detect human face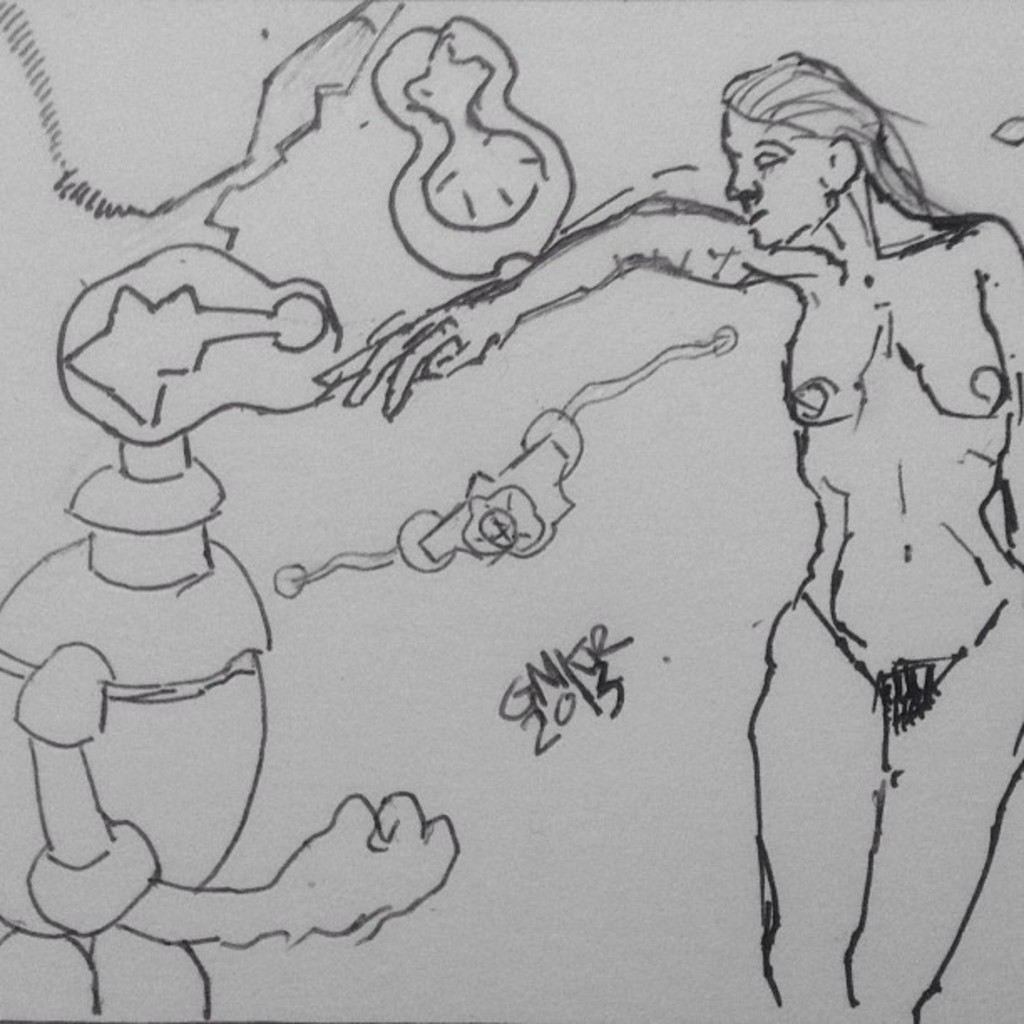
[723,112,817,249]
